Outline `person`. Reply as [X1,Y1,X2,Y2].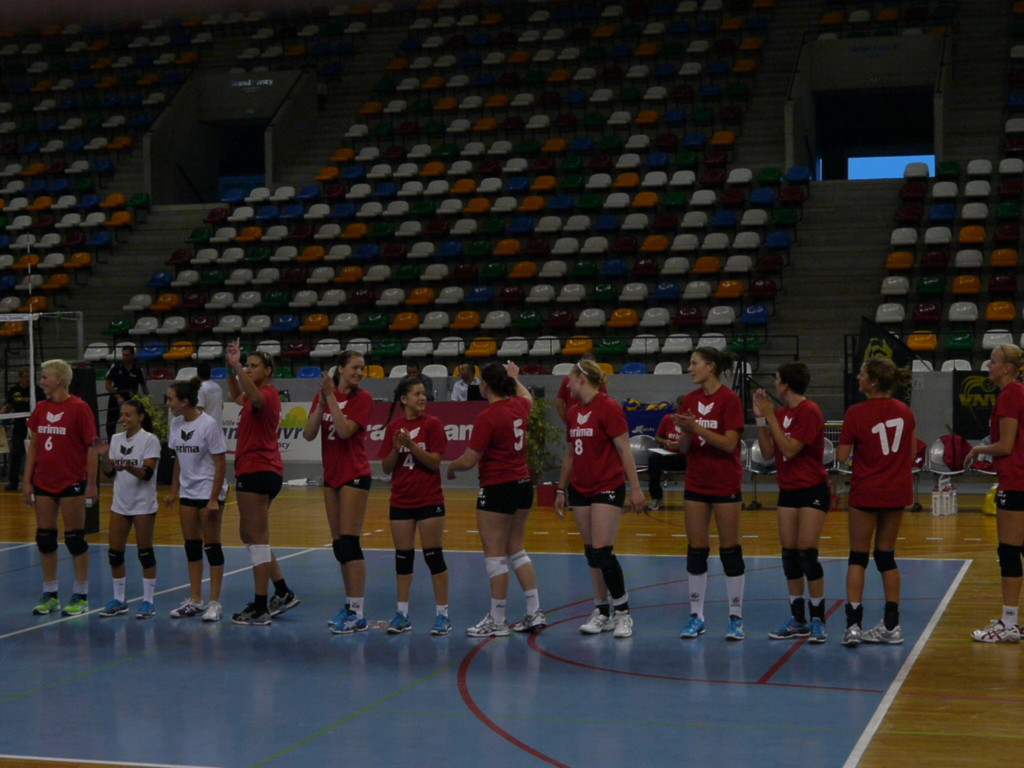
[98,341,147,458].
